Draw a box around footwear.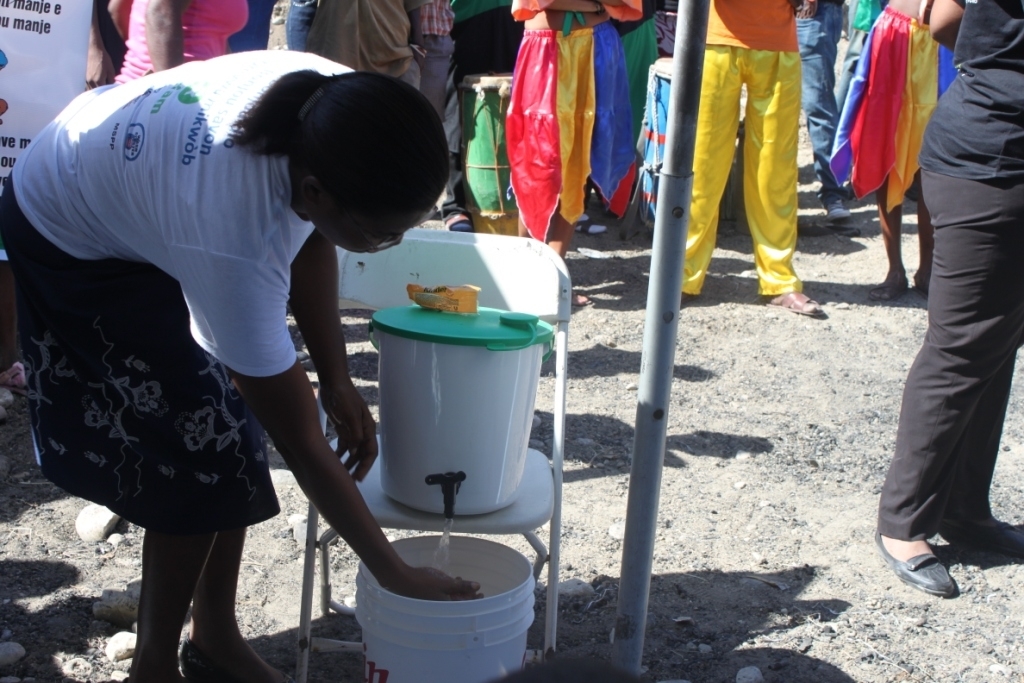
detection(910, 270, 930, 298).
